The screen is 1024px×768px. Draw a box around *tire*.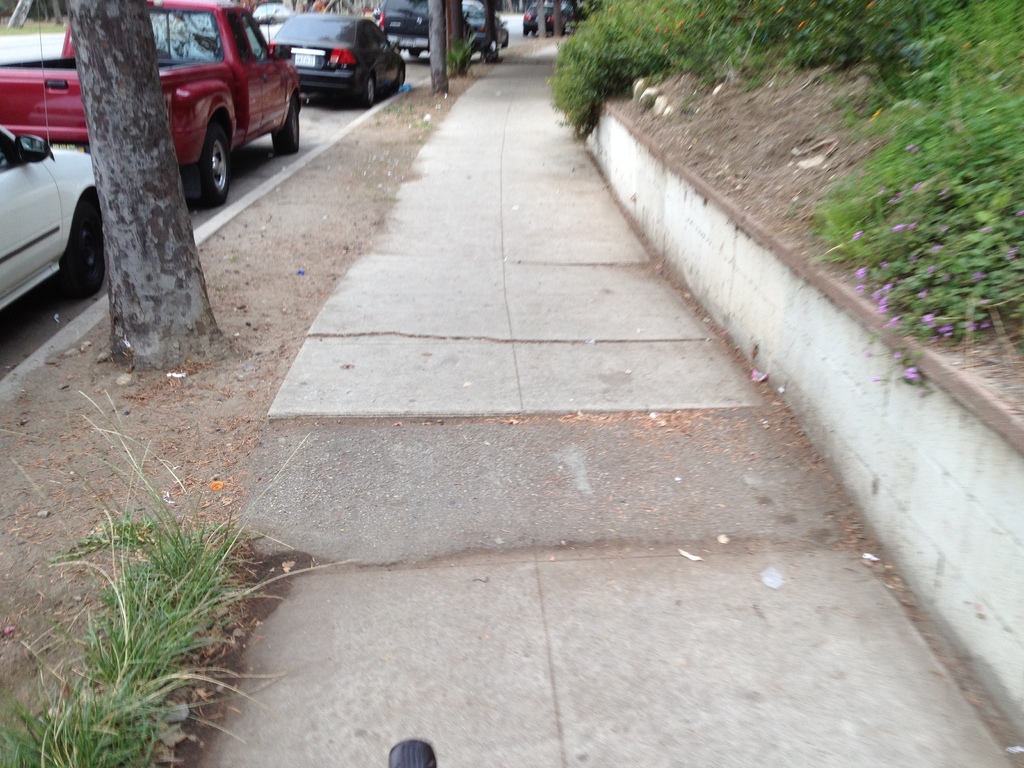
pyautogui.locateOnScreen(270, 97, 303, 157).
